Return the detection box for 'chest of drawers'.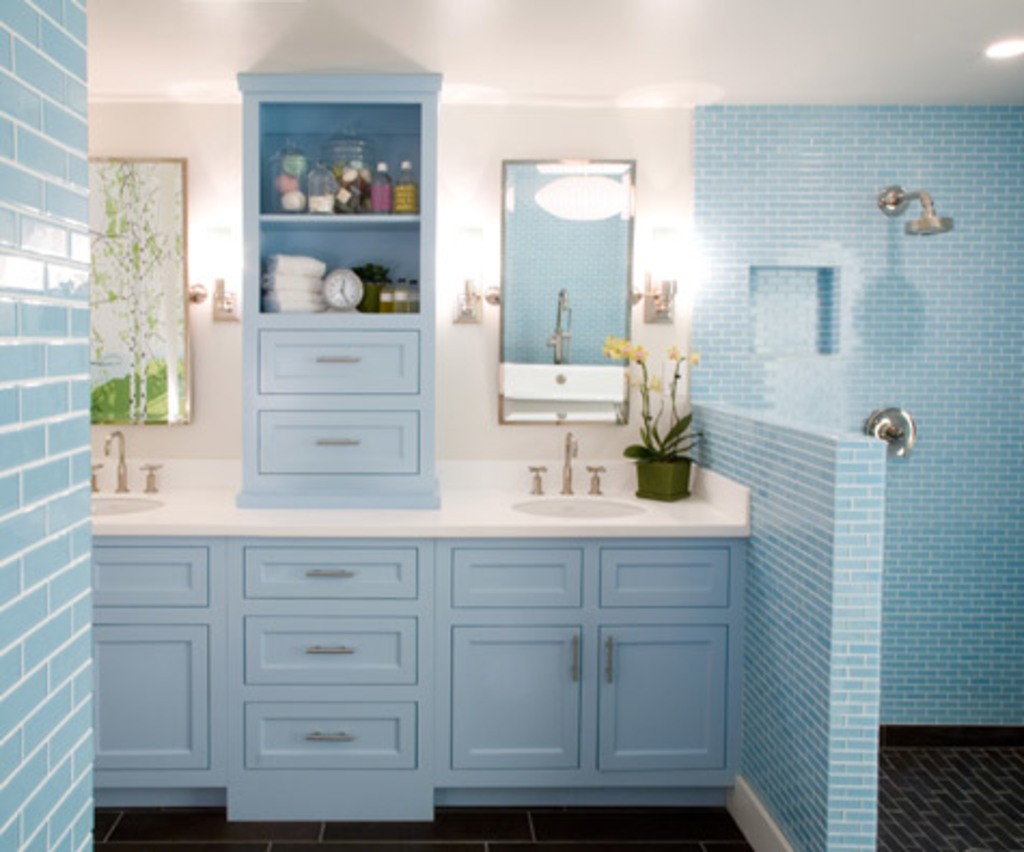
l=229, t=69, r=442, b=500.
